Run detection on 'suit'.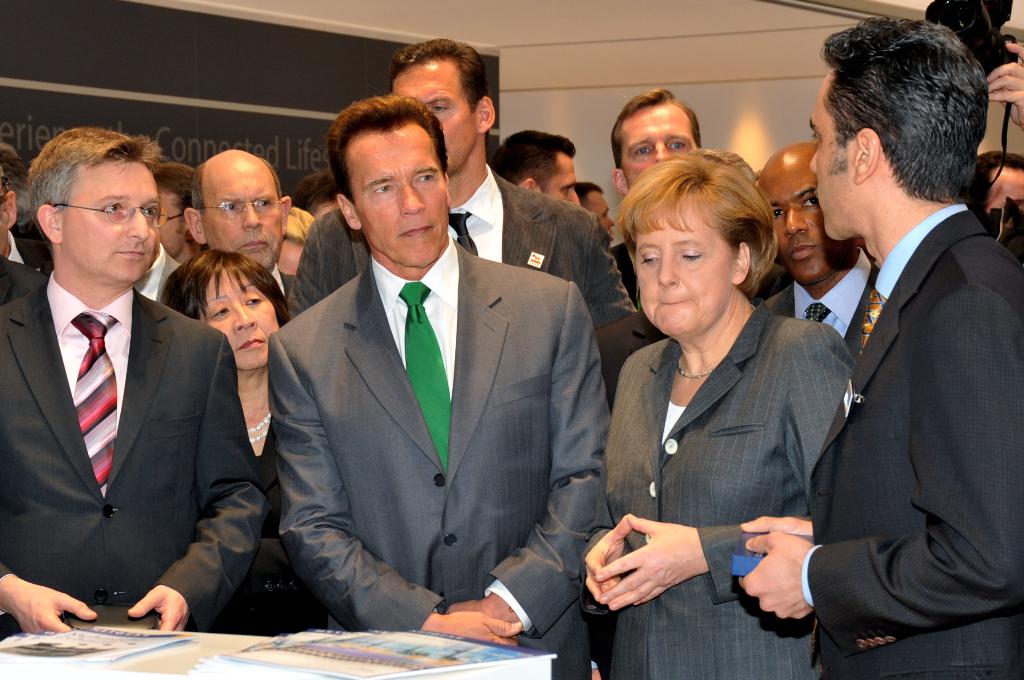
Result: select_region(0, 258, 44, 306).
